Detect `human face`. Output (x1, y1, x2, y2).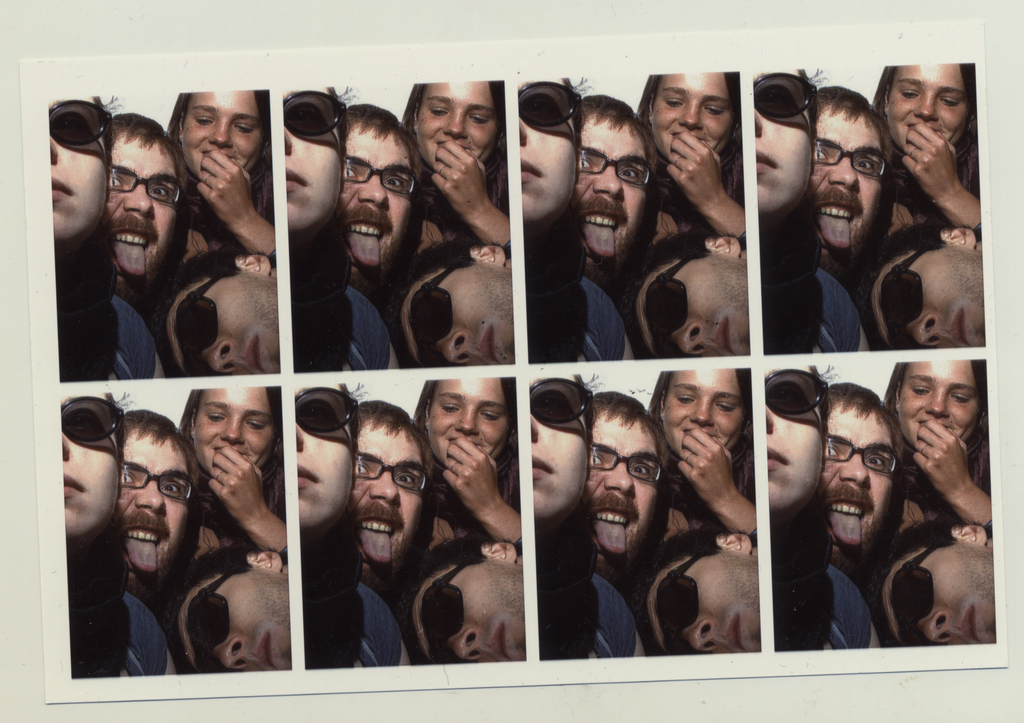
(56, 387, 122, 533).
